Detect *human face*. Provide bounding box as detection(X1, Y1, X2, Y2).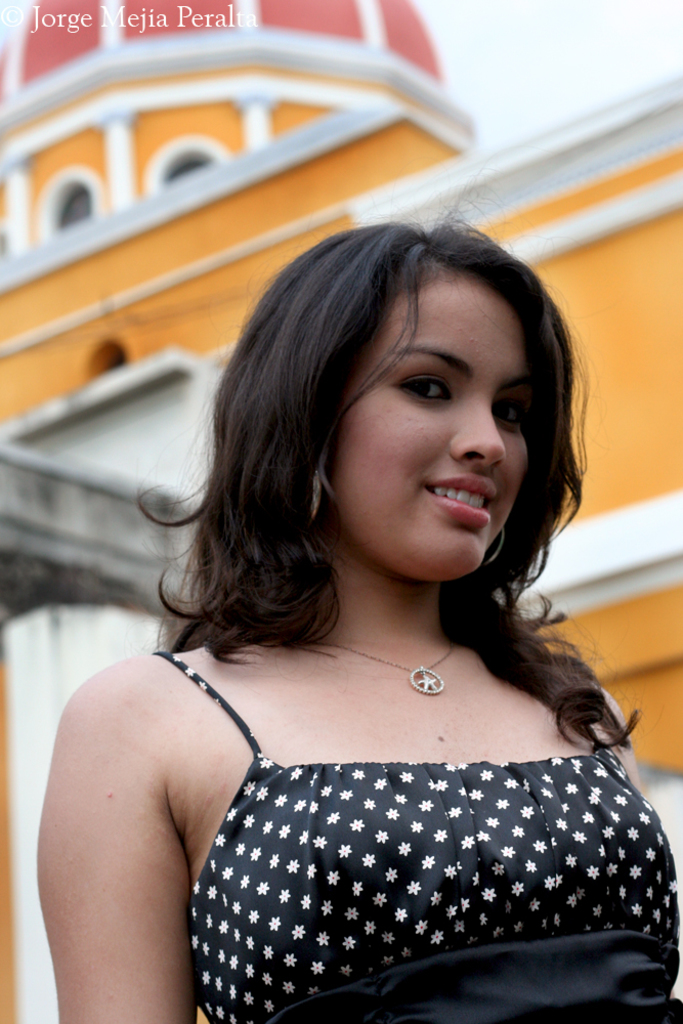
detection(325, 267, 532, 587).
